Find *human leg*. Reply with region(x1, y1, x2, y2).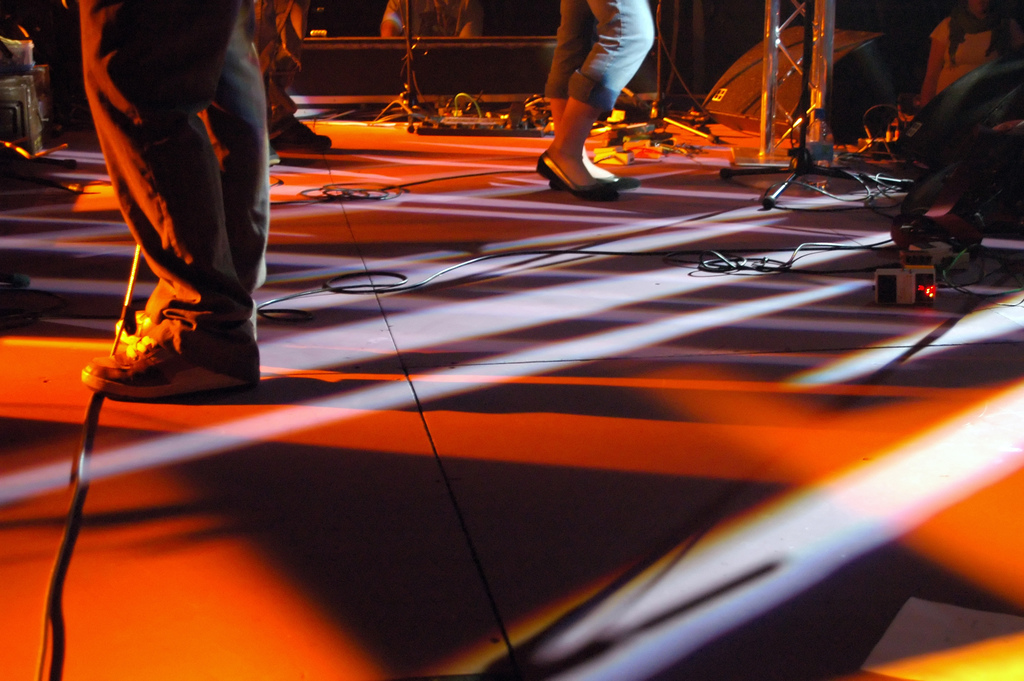
region(61, 3, 263, 413).
